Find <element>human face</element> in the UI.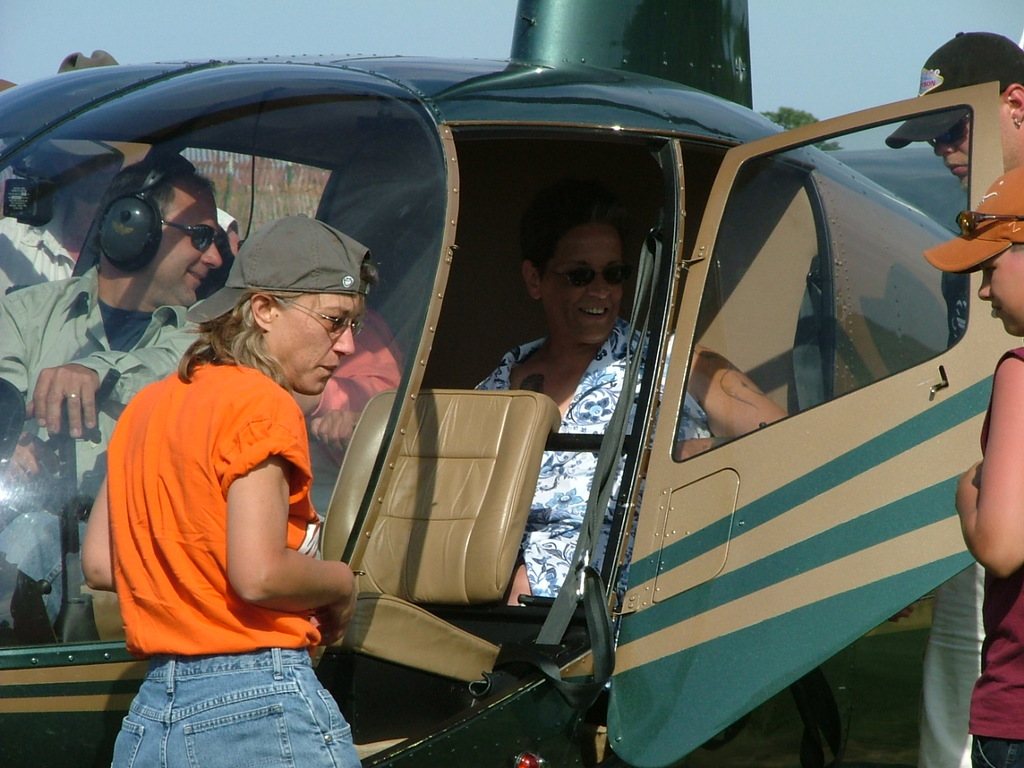
UI element at region(279, 290, 359, 398).
